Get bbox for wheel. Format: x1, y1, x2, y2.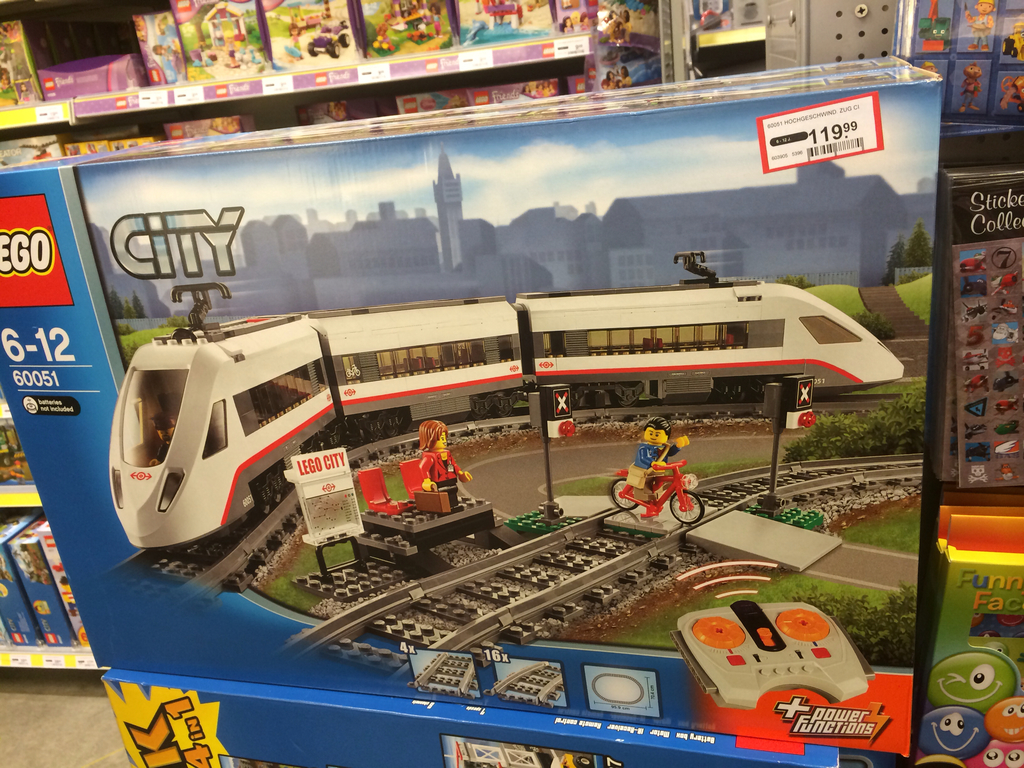
259, 481, 269, 513.
